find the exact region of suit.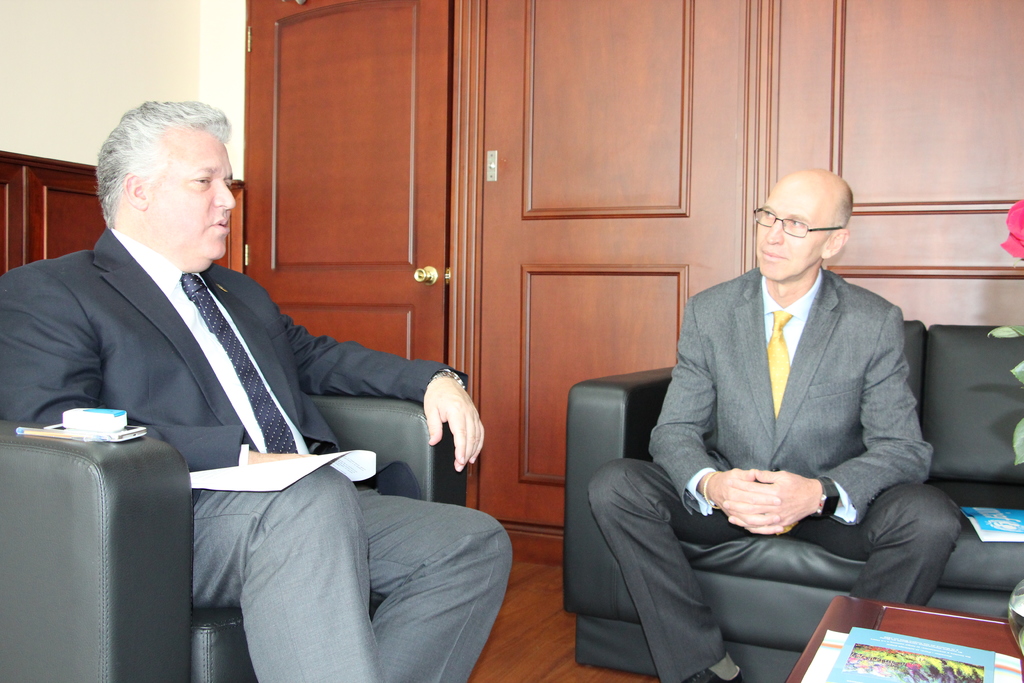
Exact region: x1=0 y1=227 x2=514 y2=682.
